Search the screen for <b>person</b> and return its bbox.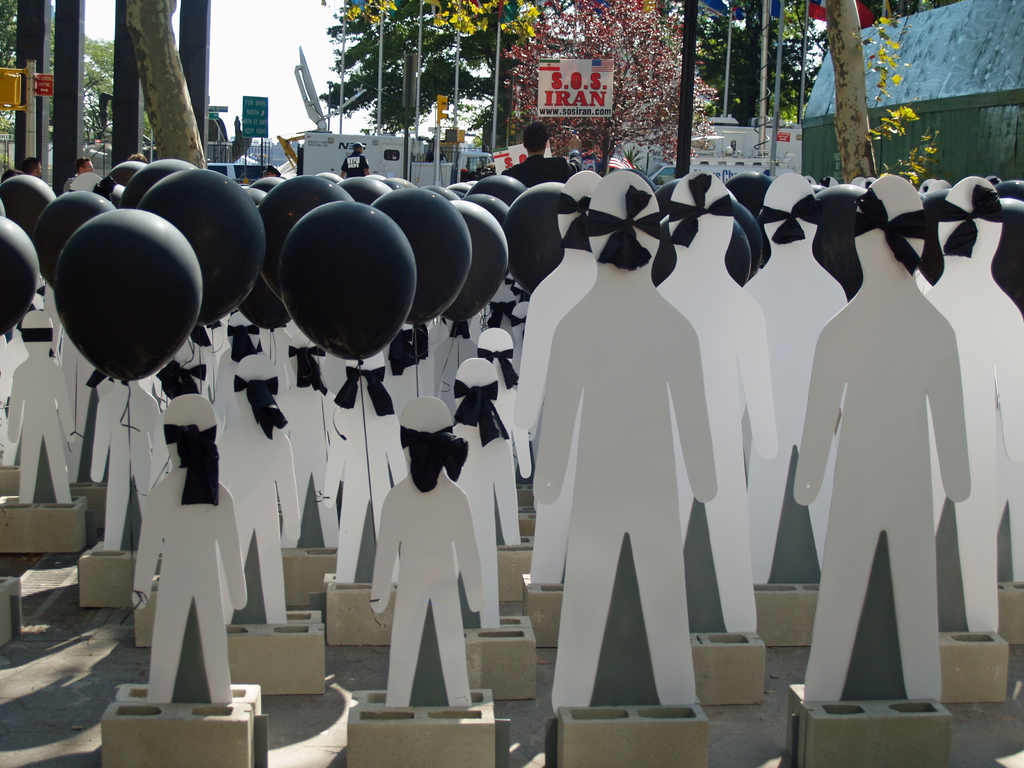
Found: left=792, top=189, right=982, bottom=723.
